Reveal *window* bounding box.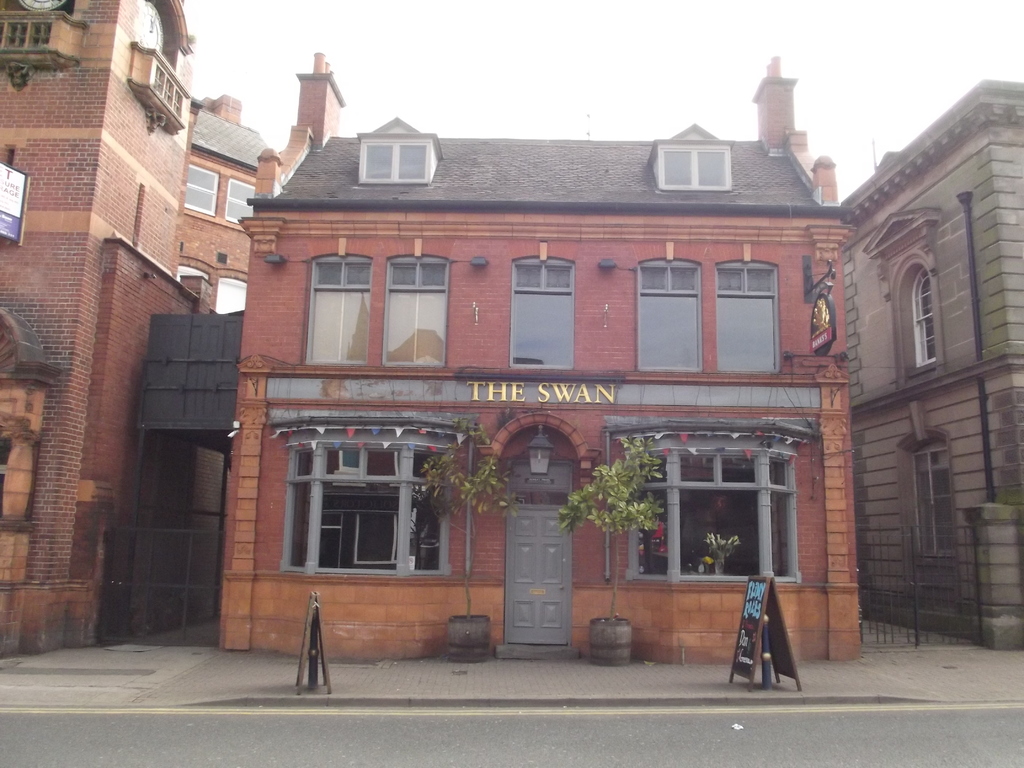
Revealed: [left=300, top=247, right=370, bottom=374].
